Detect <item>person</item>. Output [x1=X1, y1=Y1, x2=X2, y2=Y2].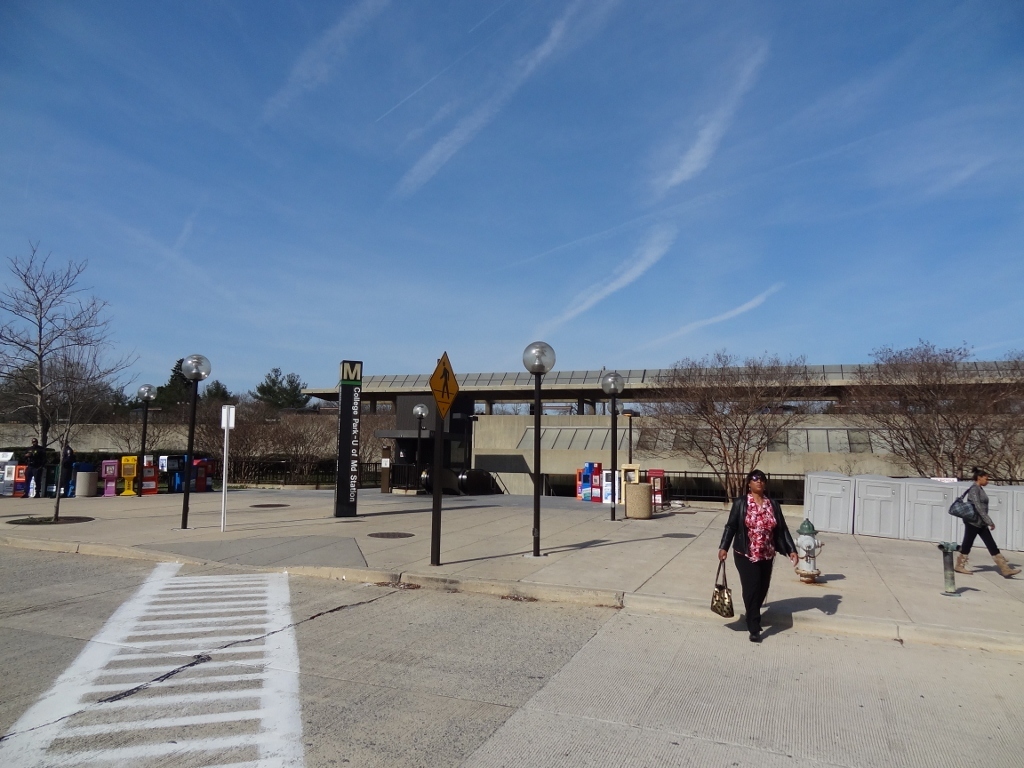
[x1=960, y1=472, x2=1015, y2=578].
